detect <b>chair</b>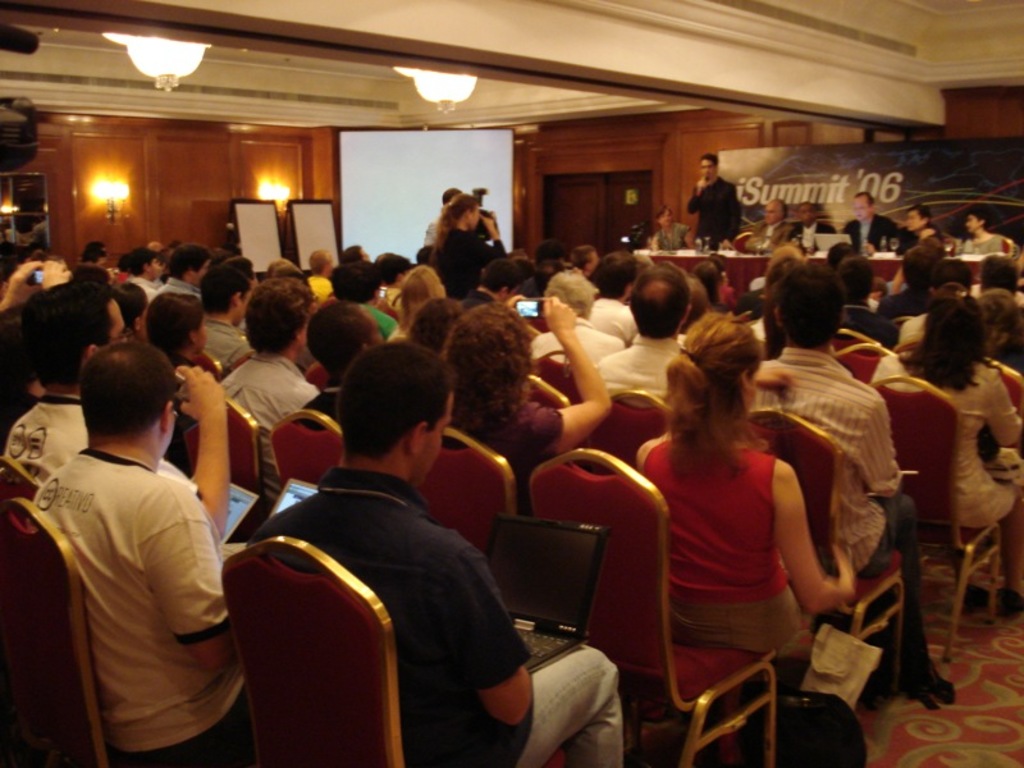
pyautogui.locateOnScreen(192, 399, 271, 493)
